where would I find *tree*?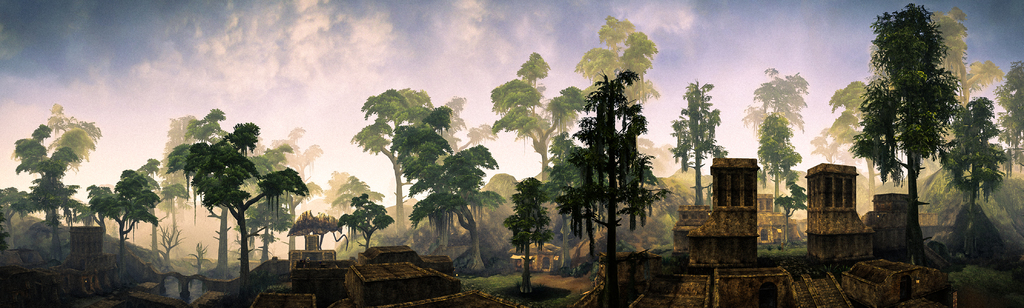
At (173,107,264,275).
